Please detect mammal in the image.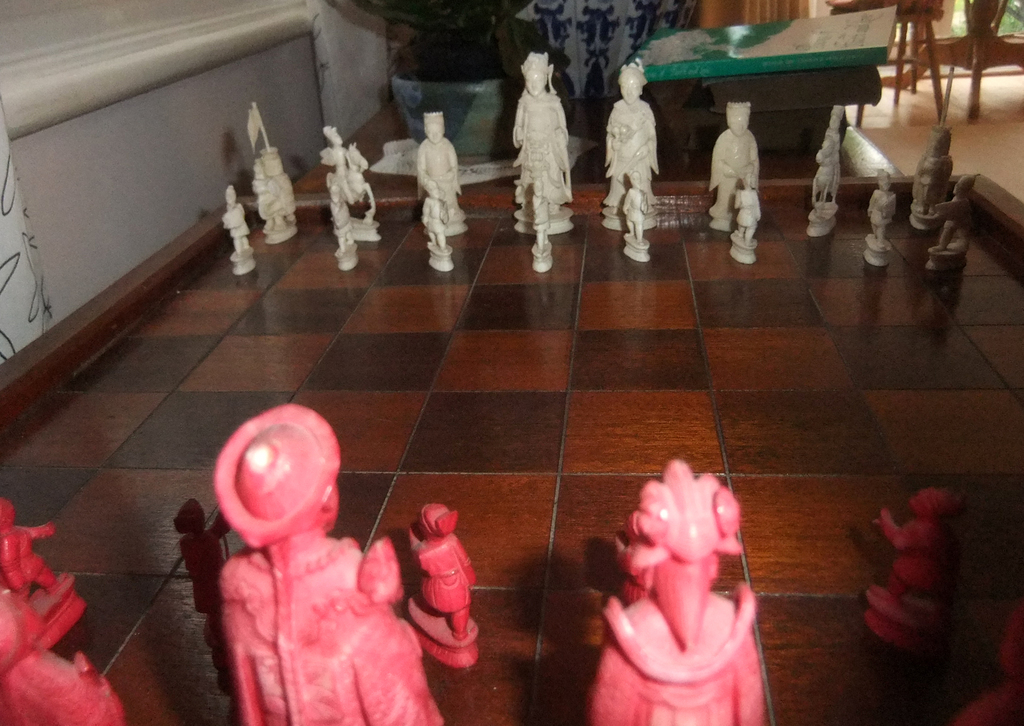
<region>600, 67, 661, 206</region>.
